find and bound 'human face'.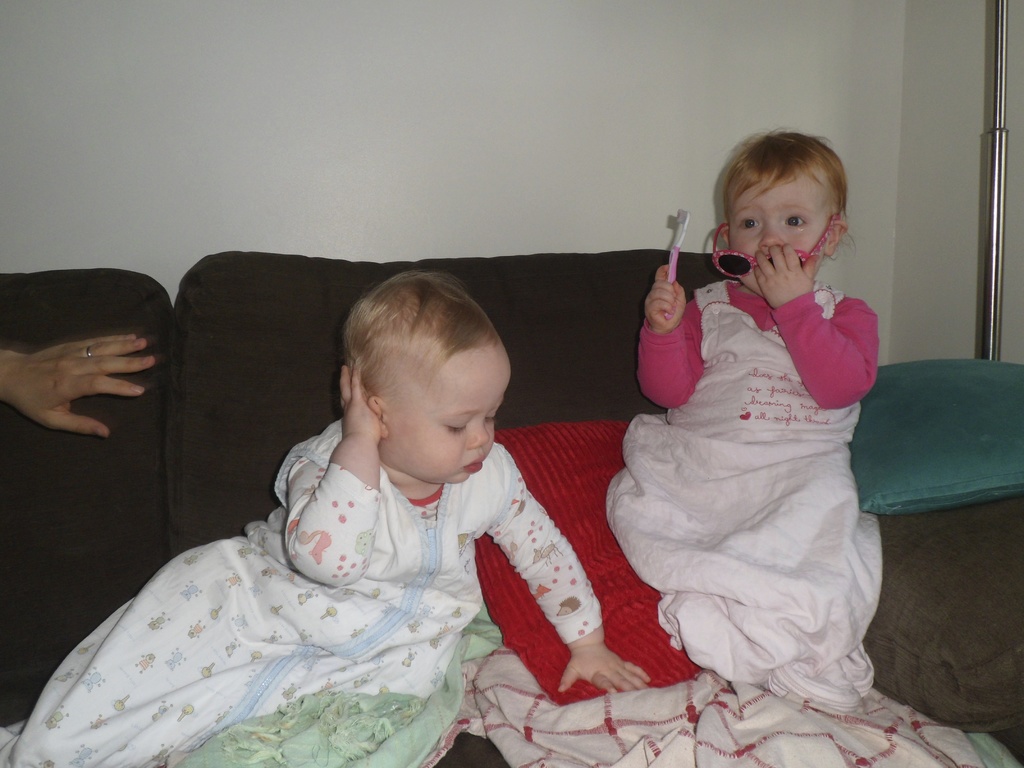
Bound: <bbox>718, 172, 831, 282</bbox>.
